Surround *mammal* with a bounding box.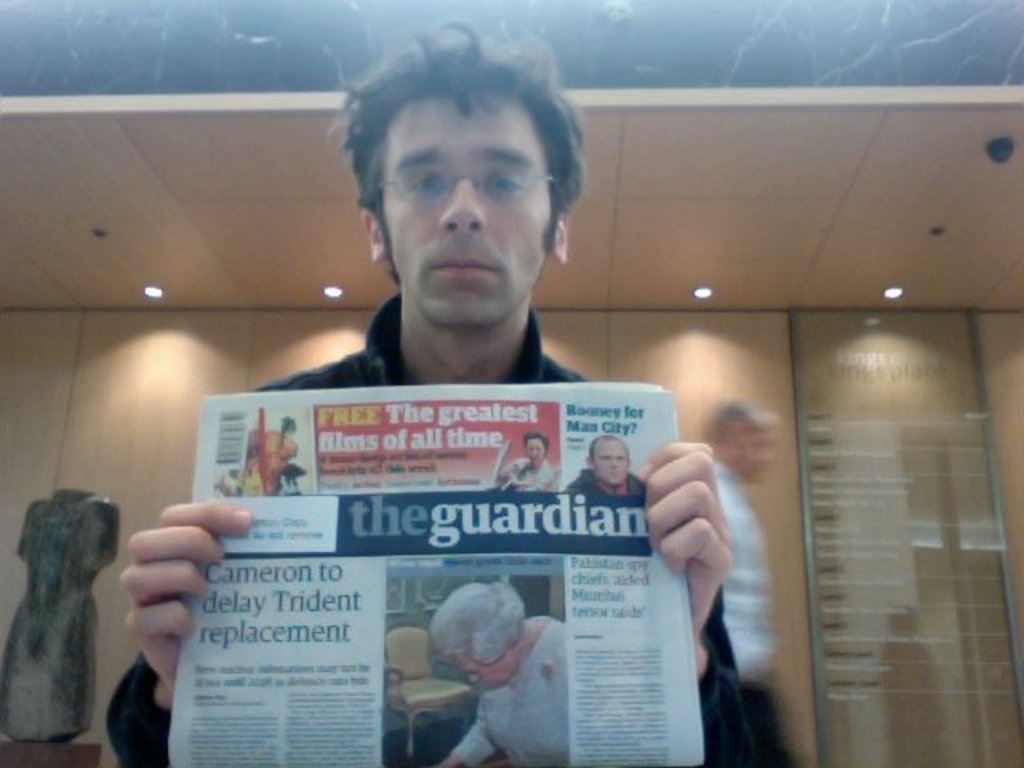
bbox(702, 405, 805, 765).
